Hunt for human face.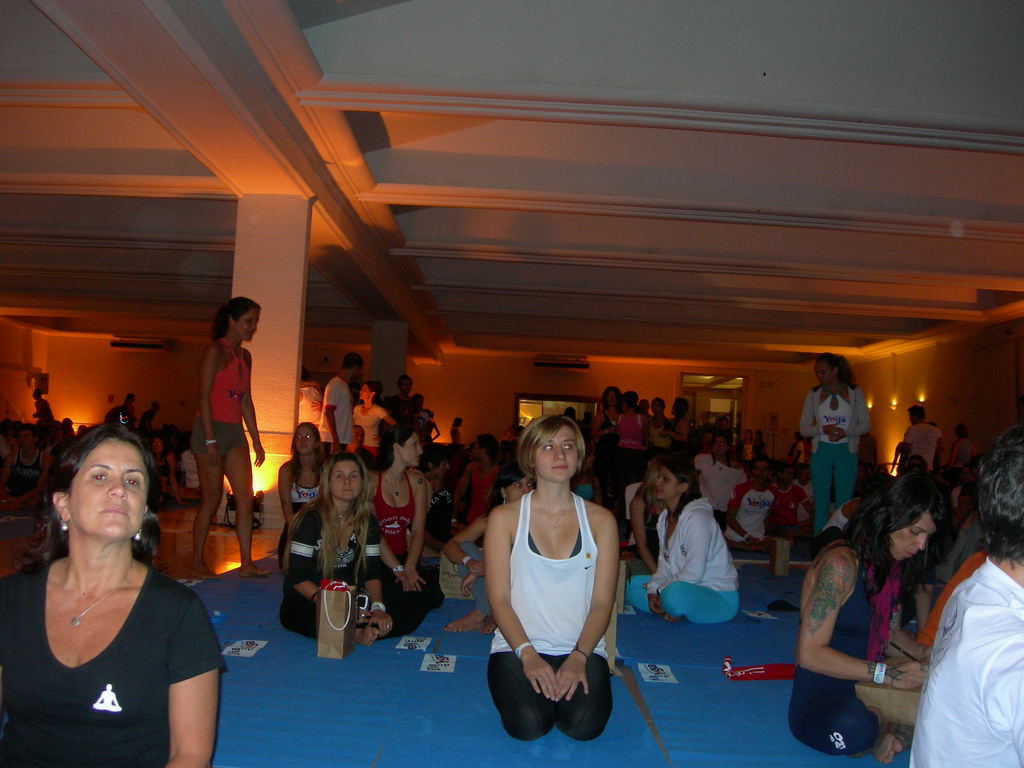
Hunted down at <region>817, 364, 834, 390</region>.
